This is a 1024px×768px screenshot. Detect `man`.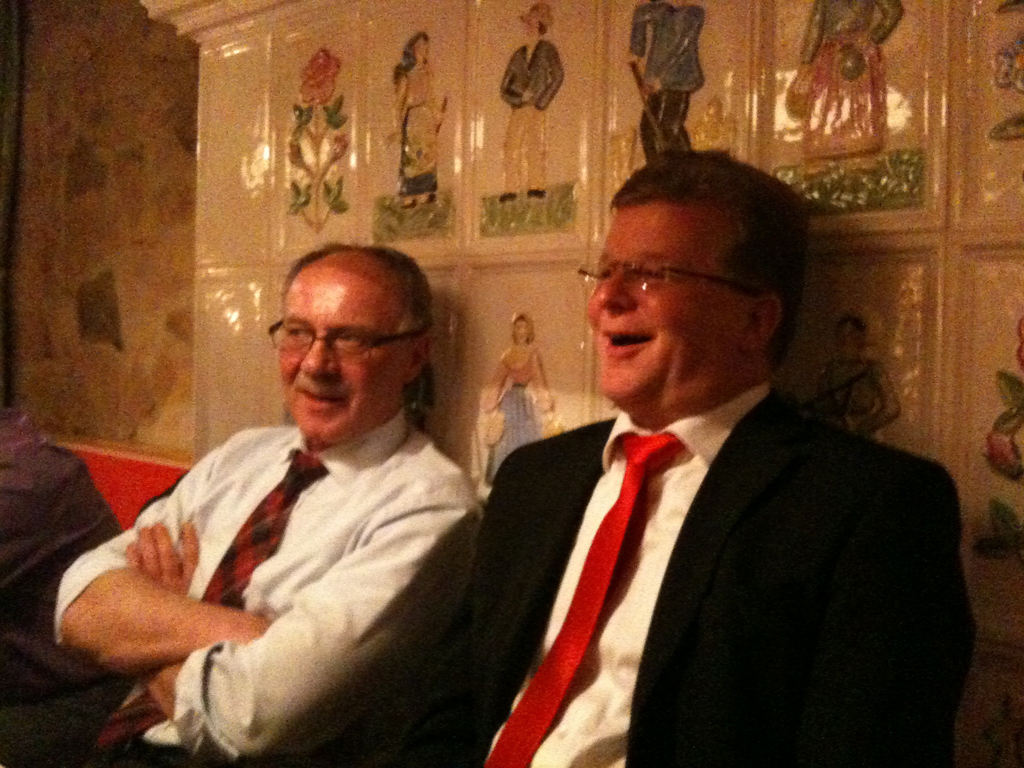
locate(417, 155, 978, 763).
